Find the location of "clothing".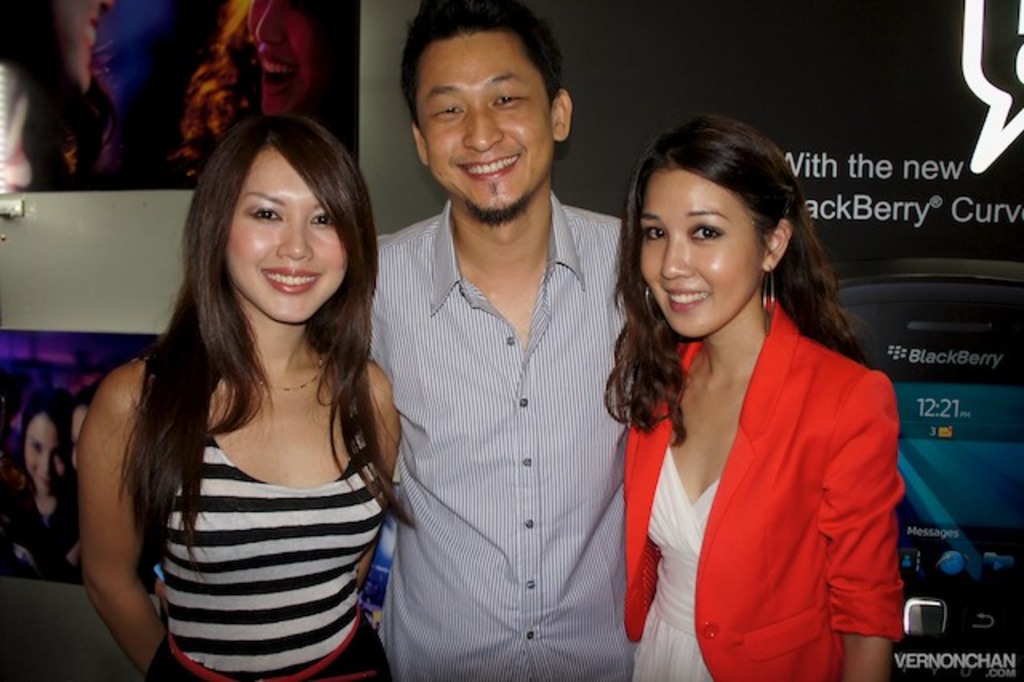
Location: rect(141, 387, 395, 680).
